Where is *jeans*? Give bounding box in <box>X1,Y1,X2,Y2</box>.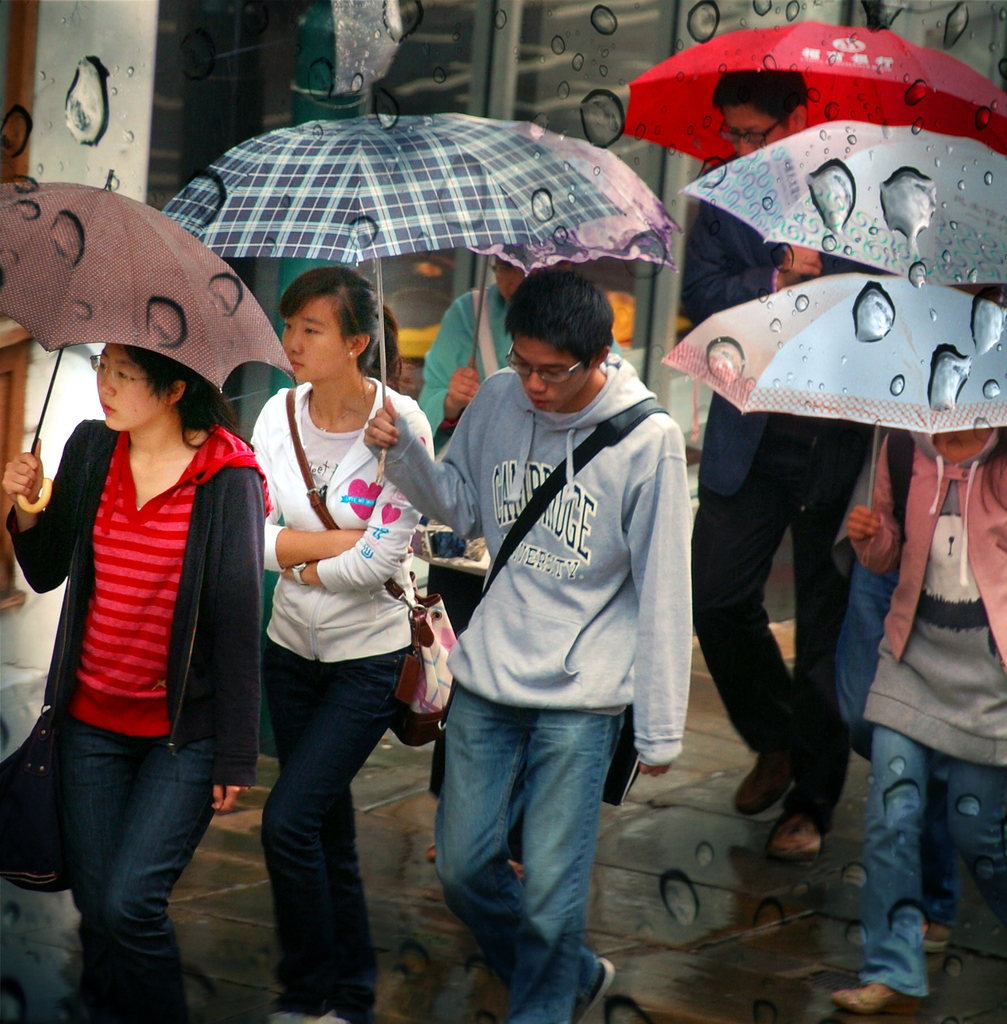
<box>61,718,218,1023</box>.
